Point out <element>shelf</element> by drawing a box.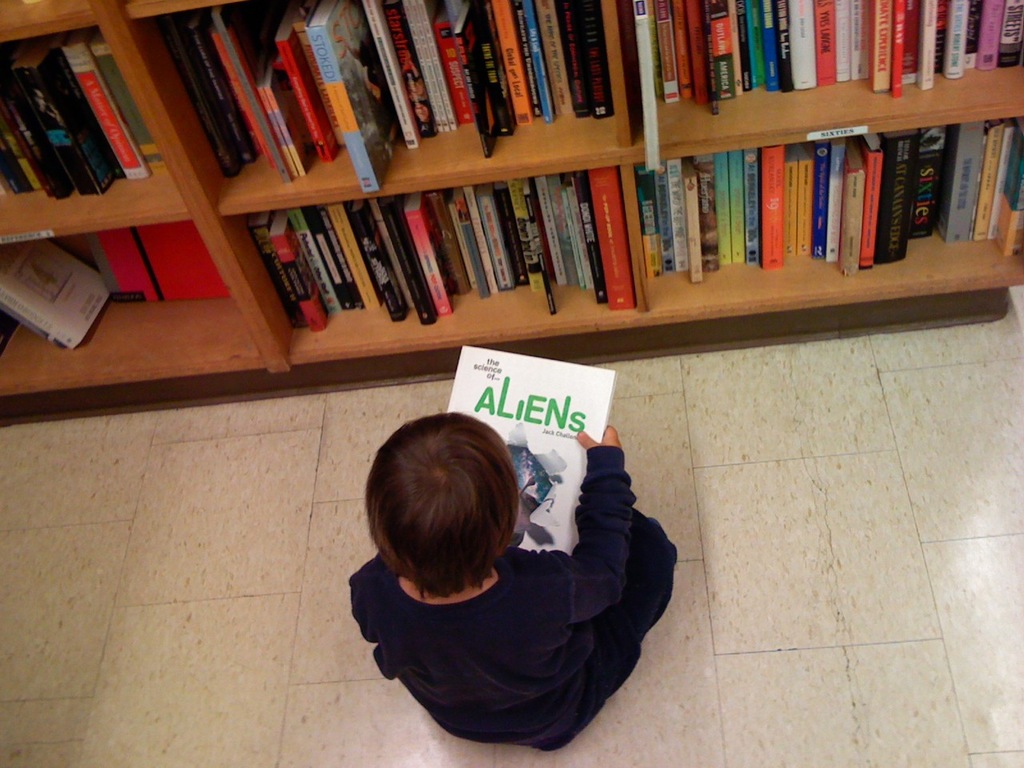
{"left": 0, "top": 212, "right": 291, "bottom": 422}.
